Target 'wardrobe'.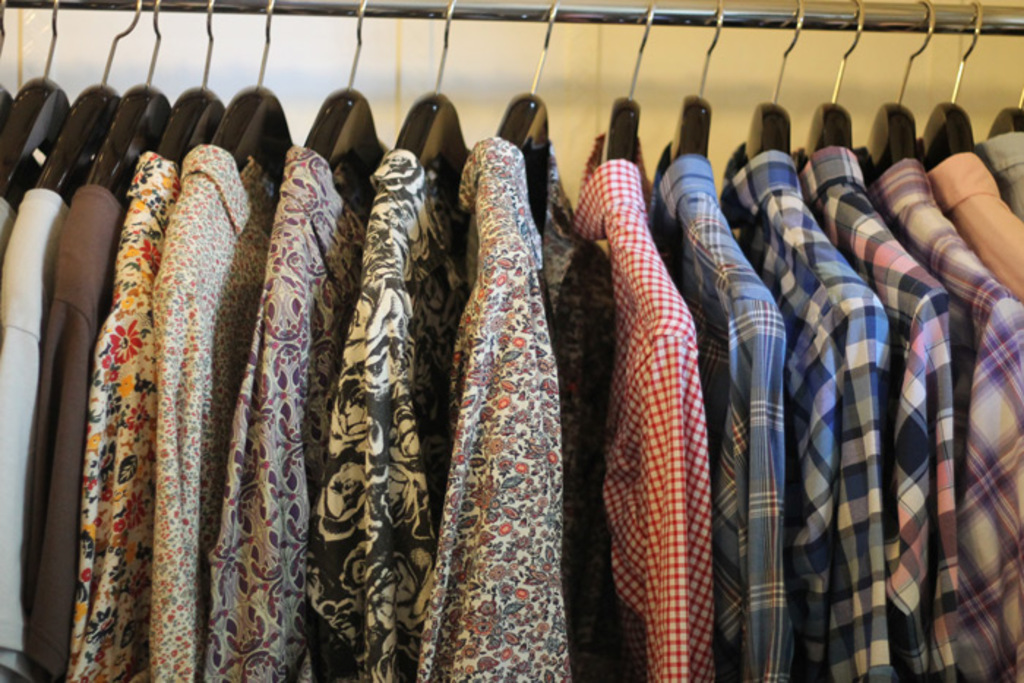
Target region: bbox=(0, 0, 1023, 682).
